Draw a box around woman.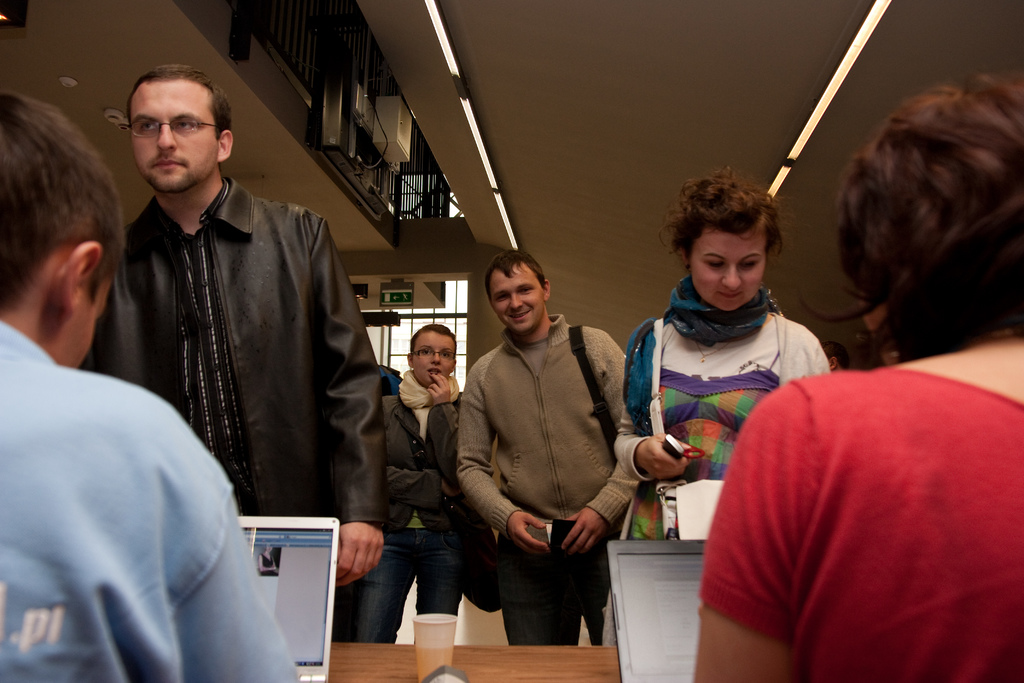
box=[344, 322, 471, 647].
